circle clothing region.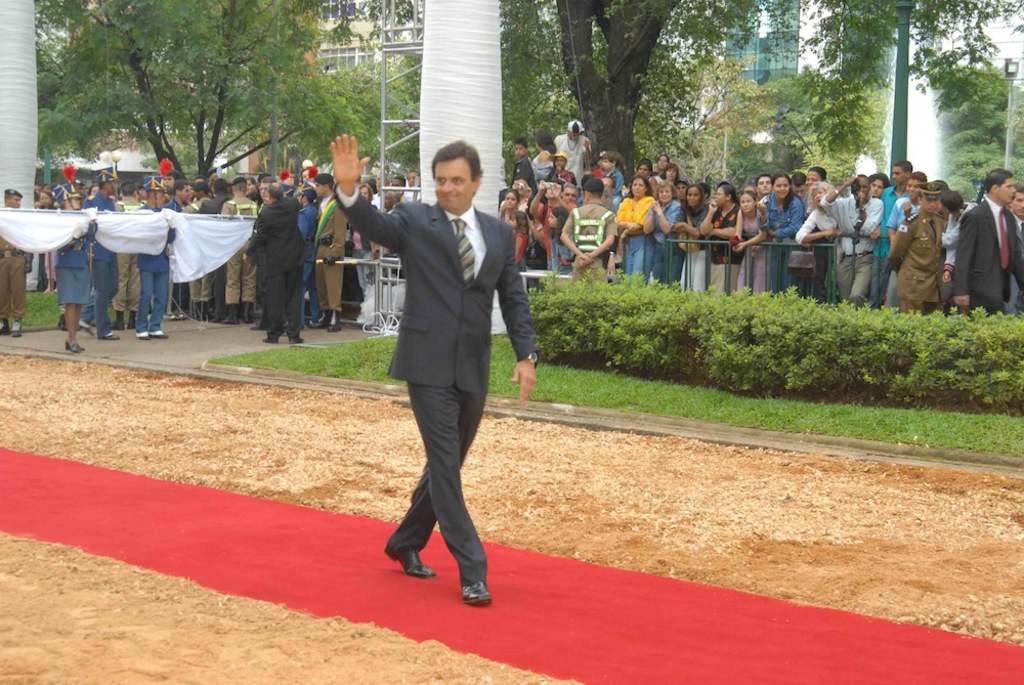
Region: 652, 190, 687, 283.
